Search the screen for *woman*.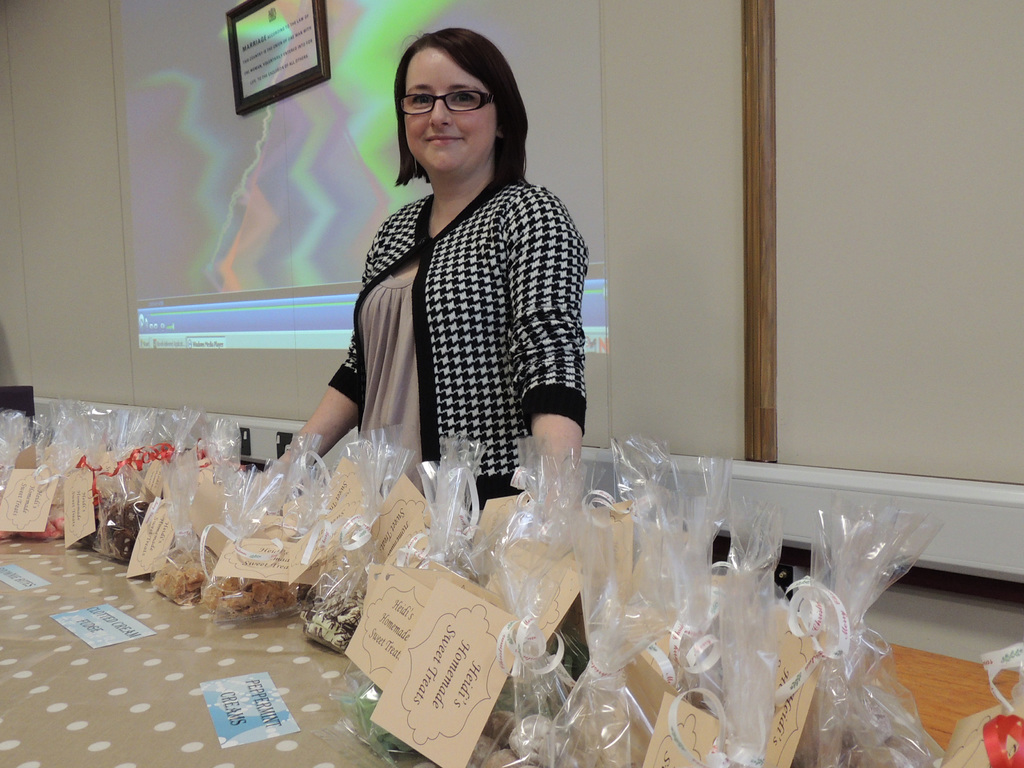
Found at 278, 23, 628, 584.
